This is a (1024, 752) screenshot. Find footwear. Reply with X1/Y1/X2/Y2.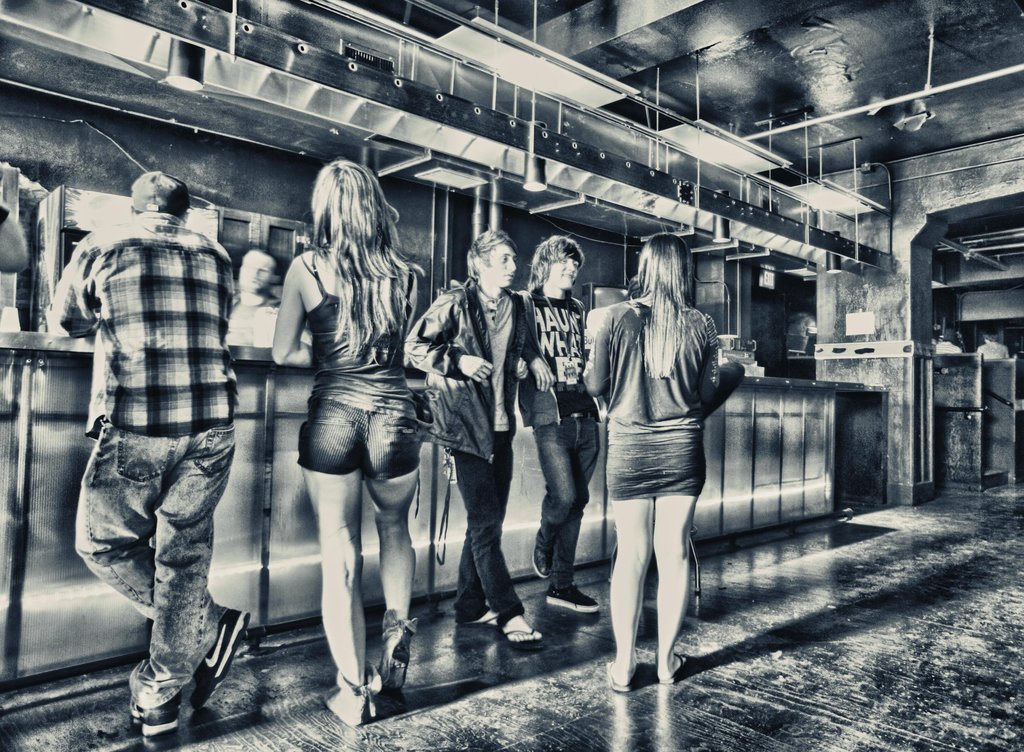
384/609/418/688.
